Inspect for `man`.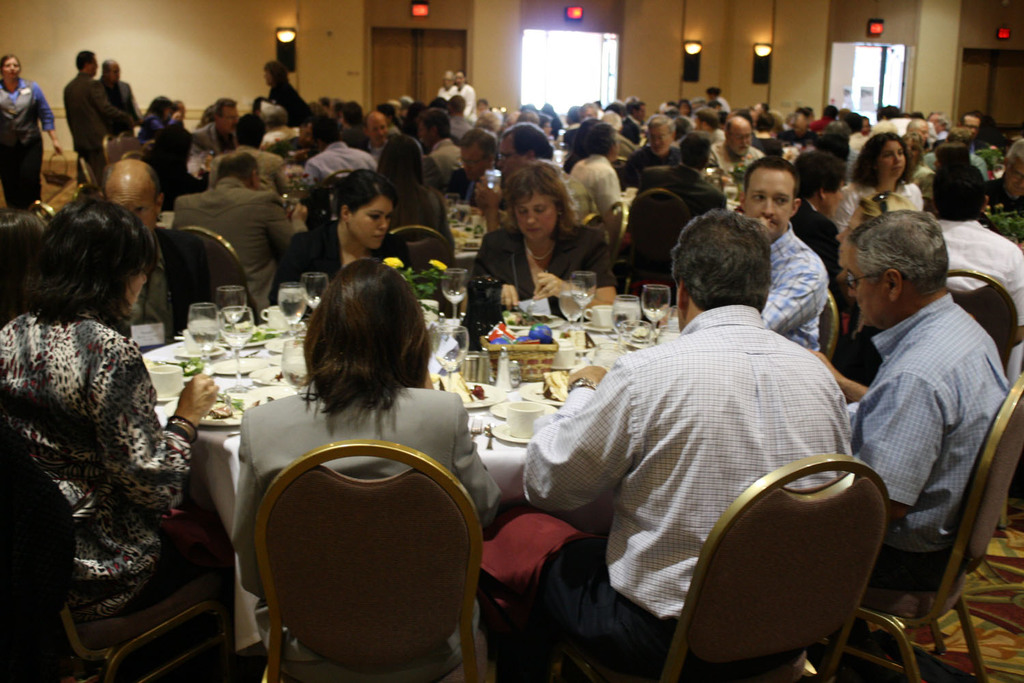
Inspection: bbox(362, 107, 393, 156).
